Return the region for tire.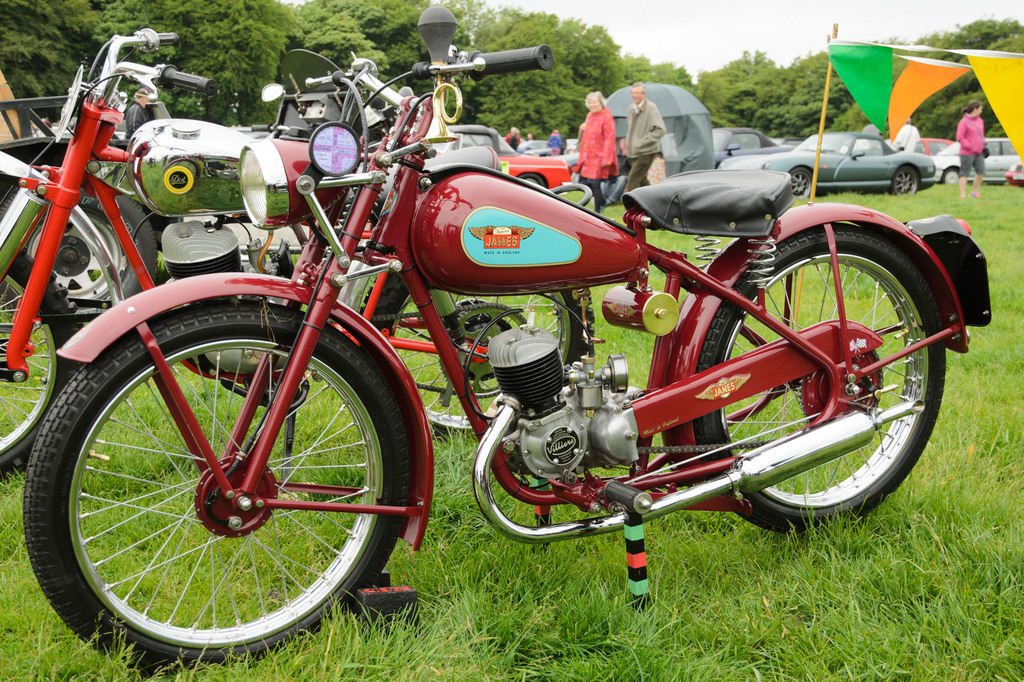
bbox(355, 268, 598, 445).
